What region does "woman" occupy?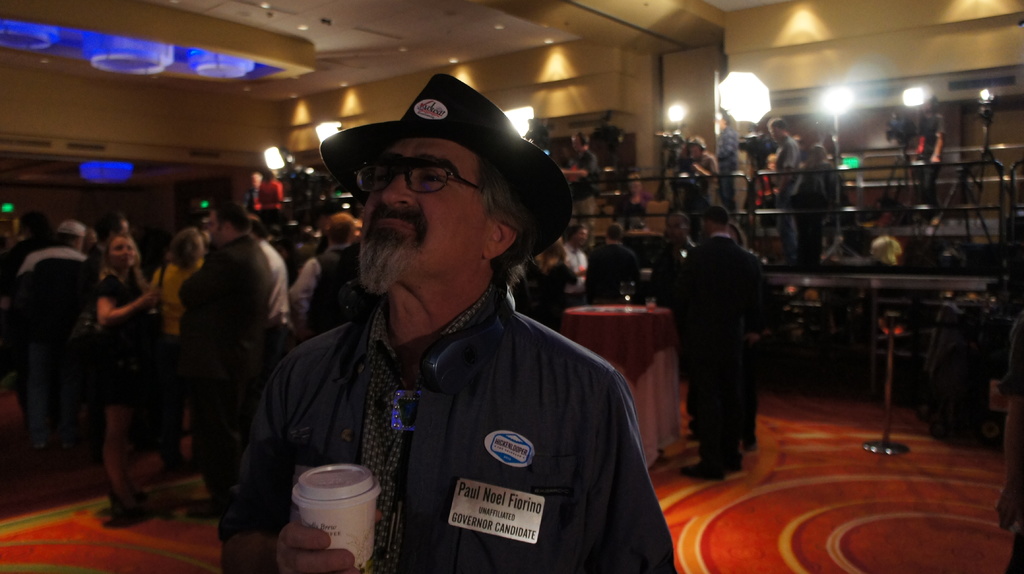
[left=154, top=230, right=203, bottom=477].
